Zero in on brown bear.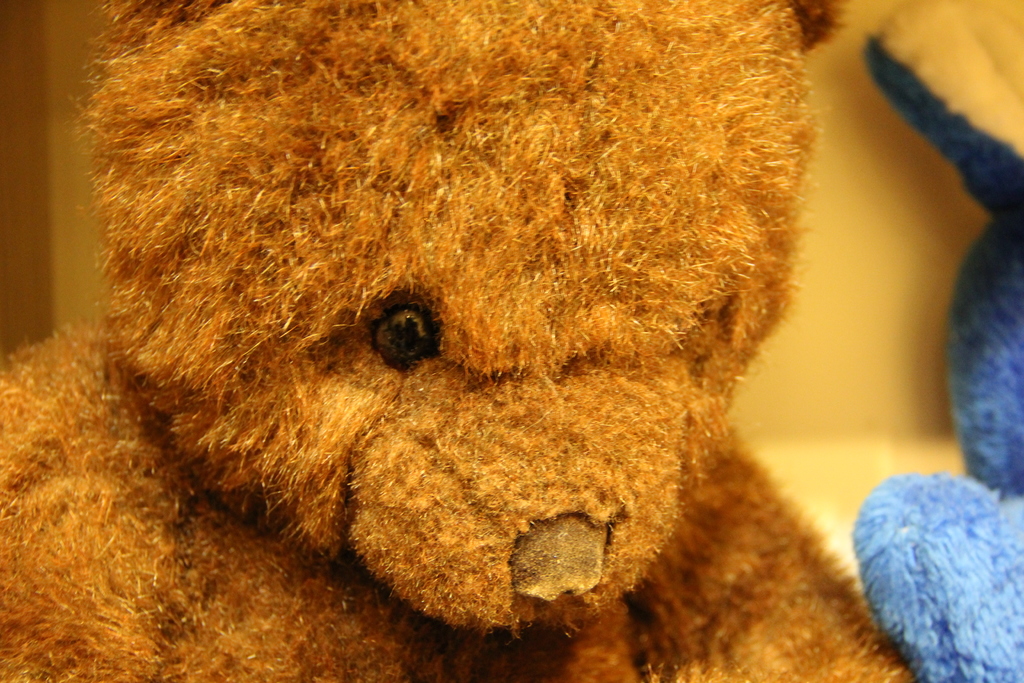
Zeroed in: box(0, 0, 914, 682).
